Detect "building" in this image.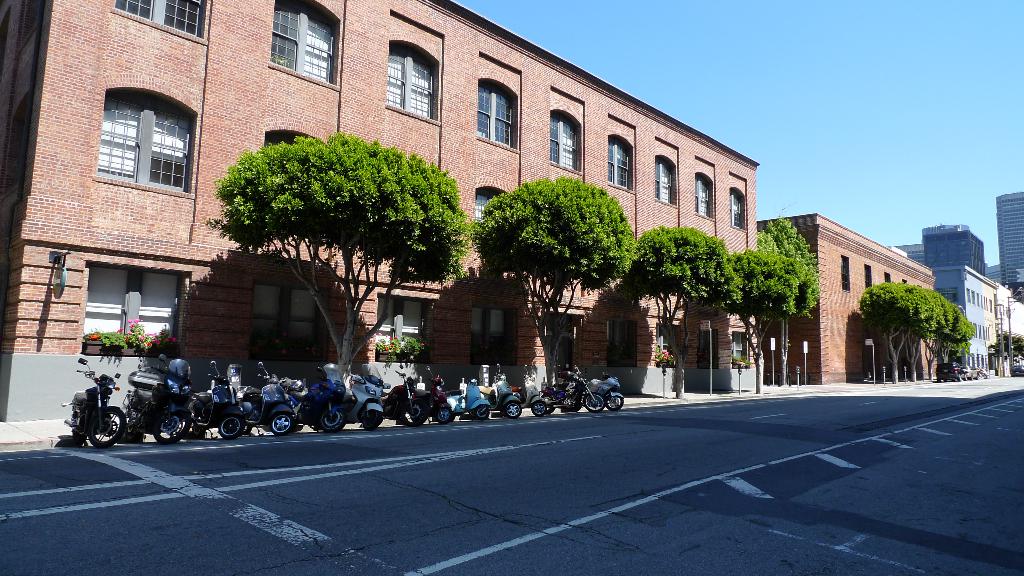
Detection: crop(0, 0, 760, 424).
